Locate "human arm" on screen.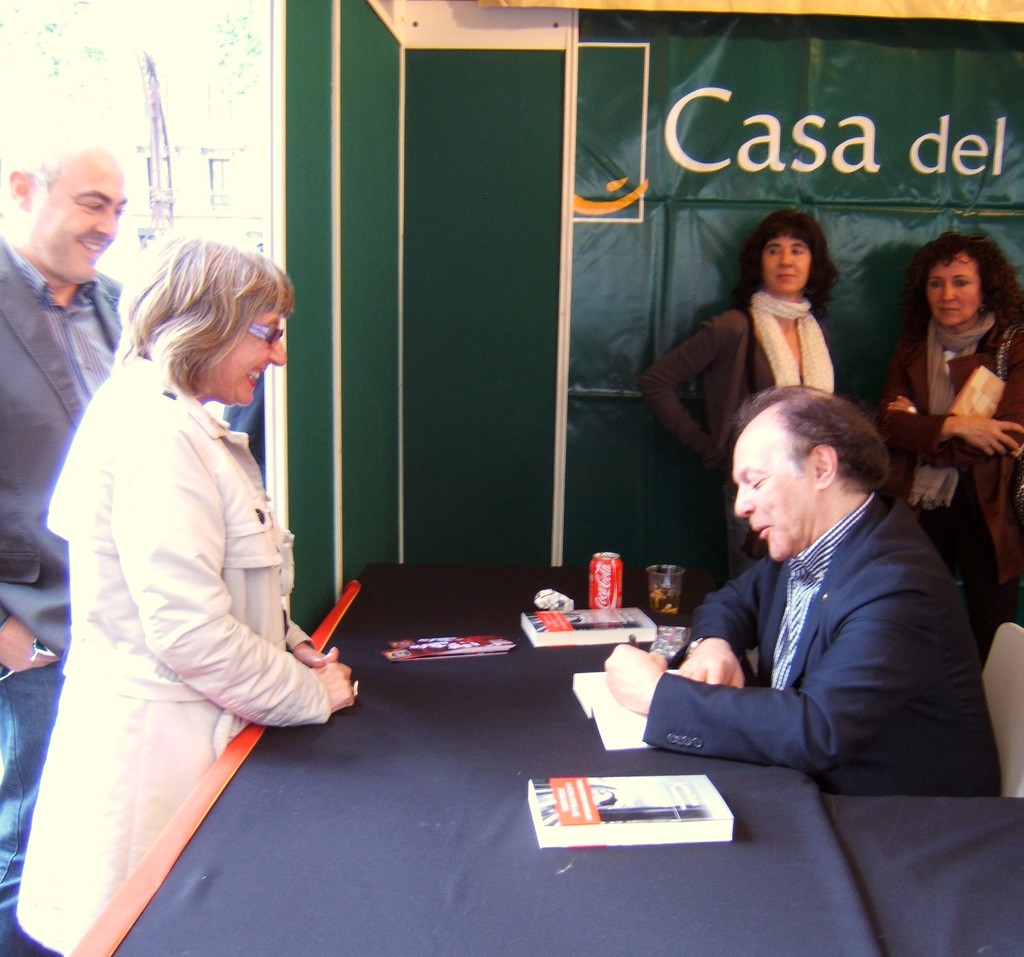
On screen at x1=875, y1=330, x2=1018, y2=468.
